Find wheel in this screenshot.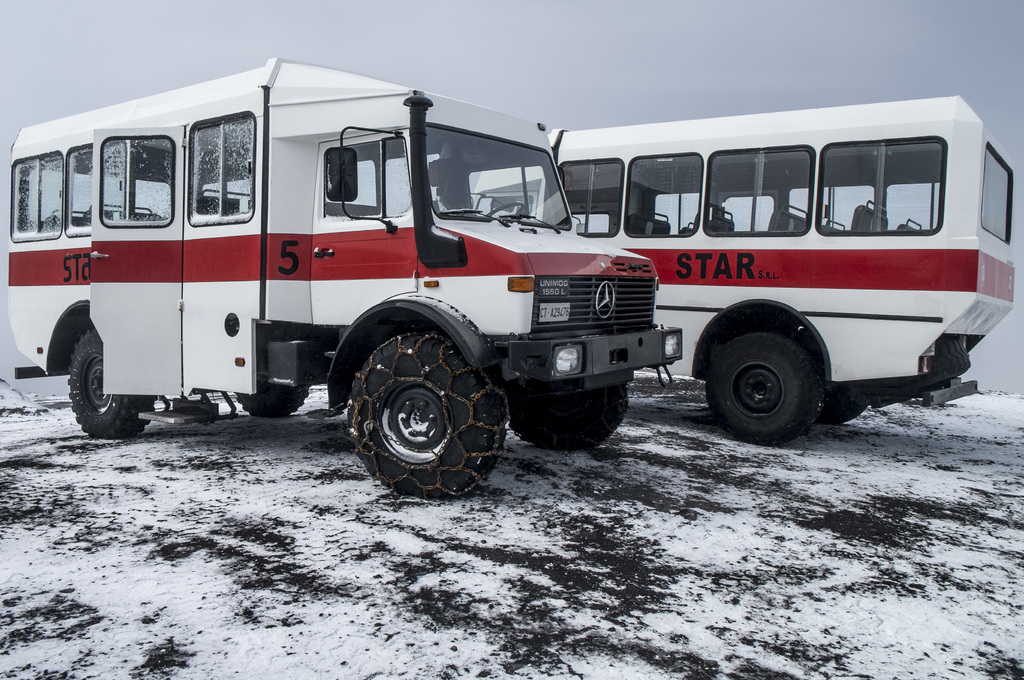
The bounding box for wheel is x1=708, y1=330, x2=820, y2=449.
